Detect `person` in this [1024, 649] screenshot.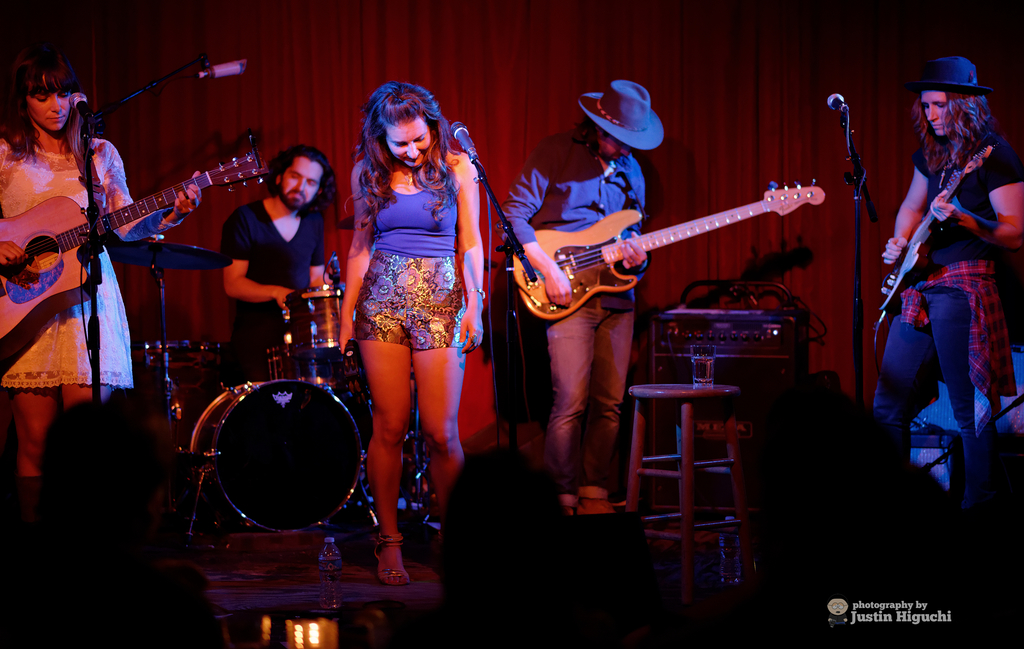
Detection: bbox(323, 79, 490, 587).
